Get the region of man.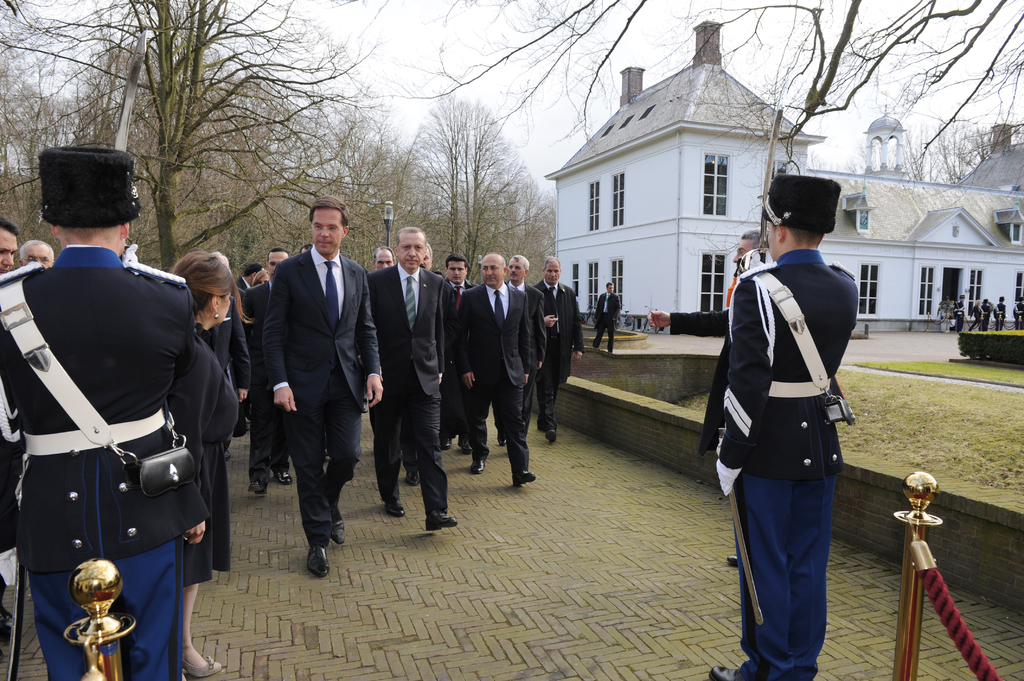
[707,172,860,680].
